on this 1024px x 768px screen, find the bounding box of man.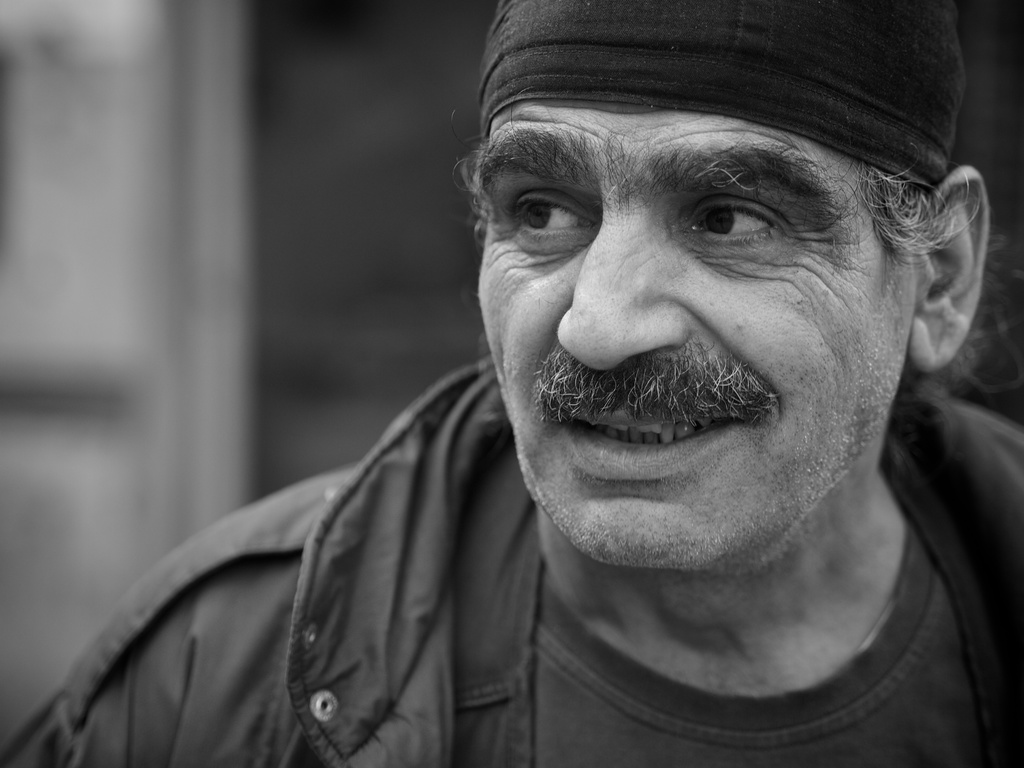
Bounding box: [x1=0, y1=15, x2=1023, y2=767].
